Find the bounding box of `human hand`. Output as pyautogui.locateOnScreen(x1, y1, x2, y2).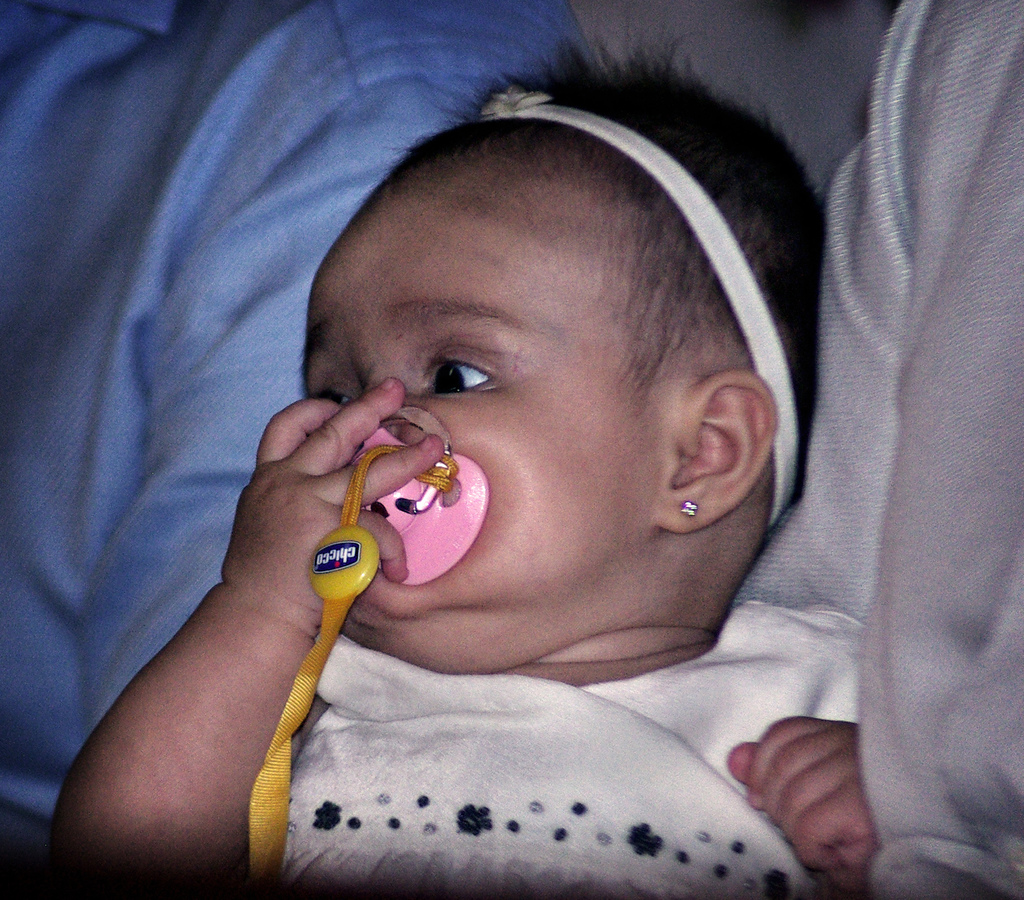
pyautogui.locateOnScreen(717, 703, 891, 875).
